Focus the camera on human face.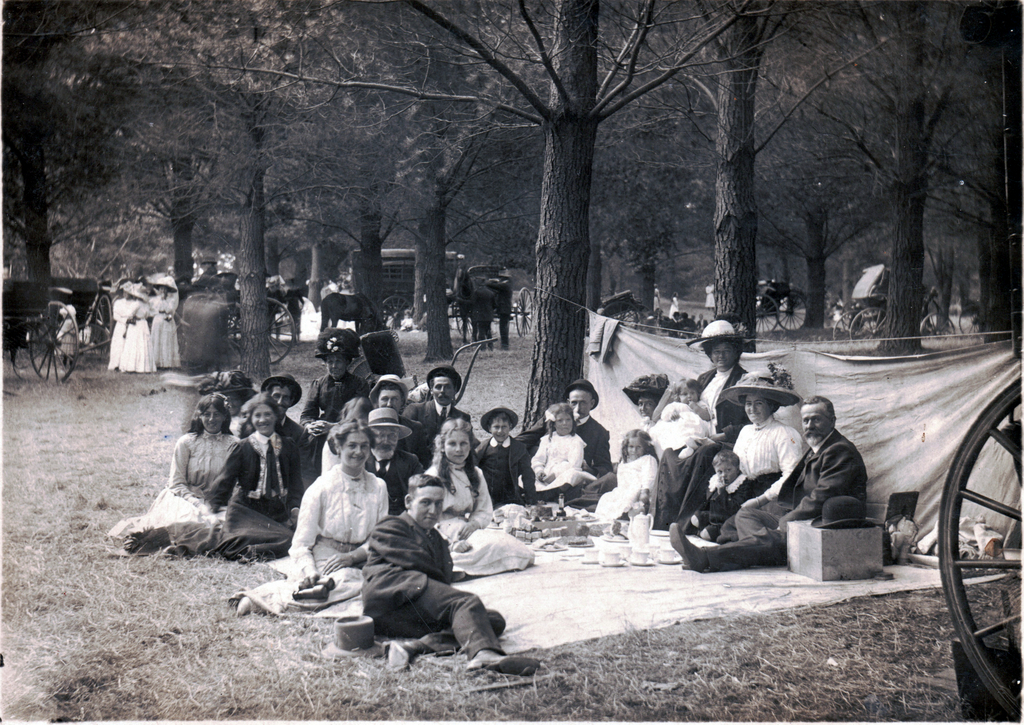
Focus region: (719, 463, 740, 482).
